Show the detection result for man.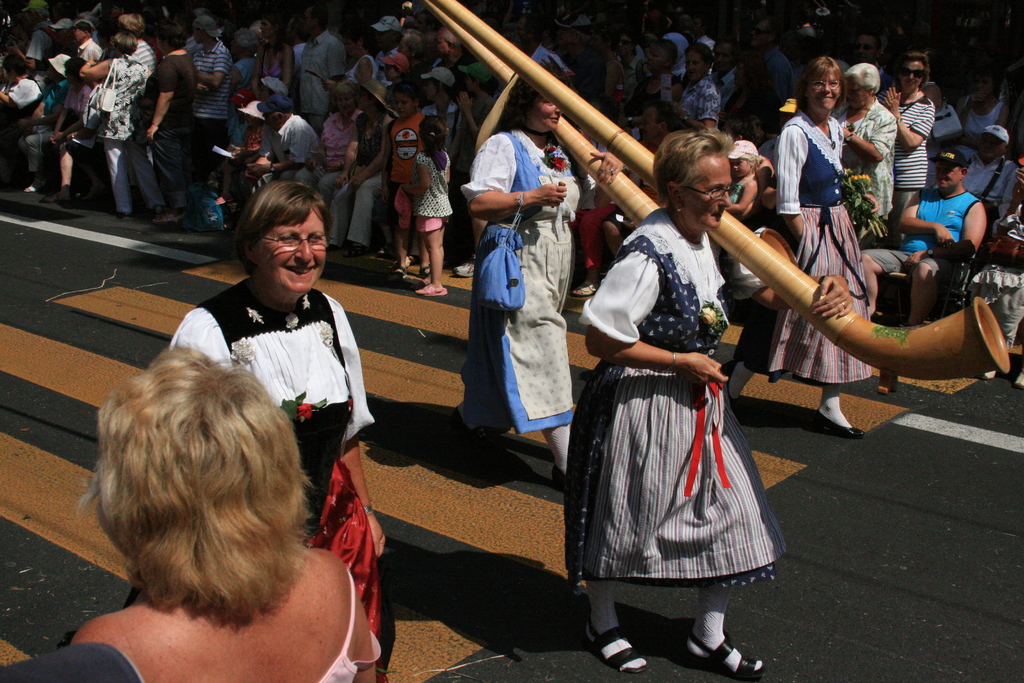
[left=840, top=54, right=901, bottom=265].
